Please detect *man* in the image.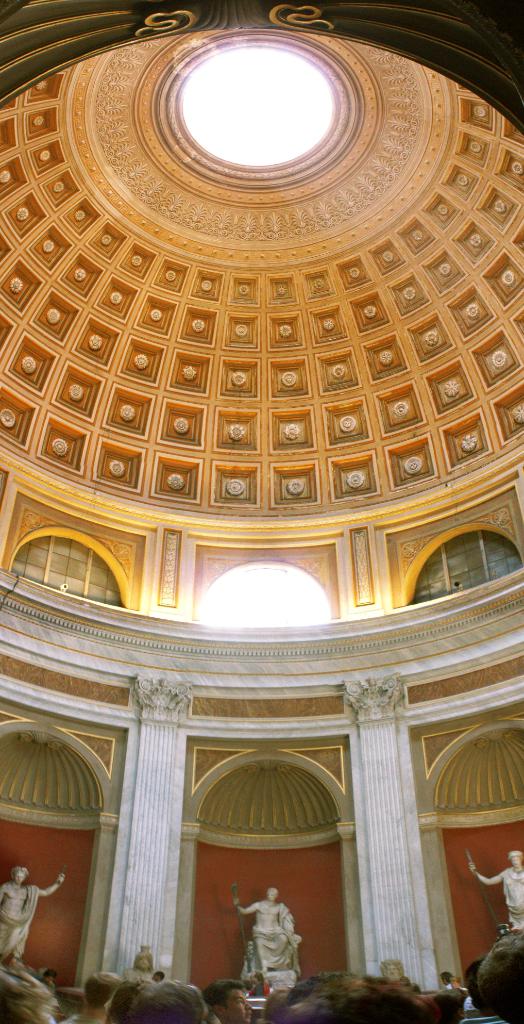
box=[0, 858, 73, 966].
